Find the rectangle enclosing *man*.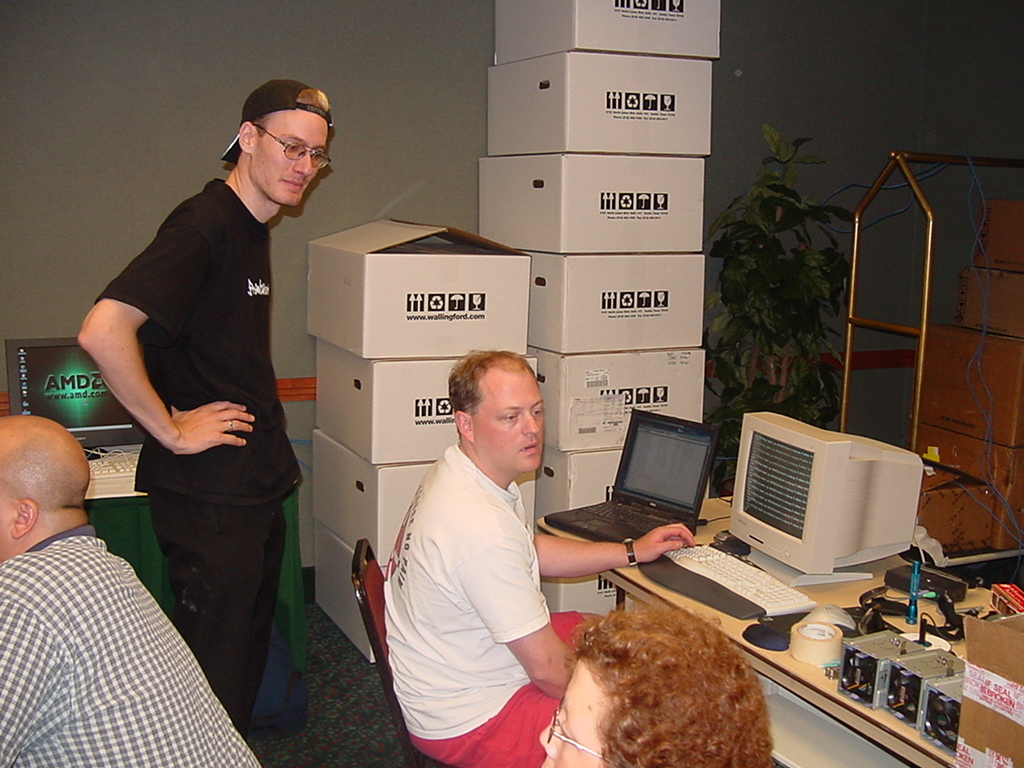
Rect(379, 342, 690, 767).
